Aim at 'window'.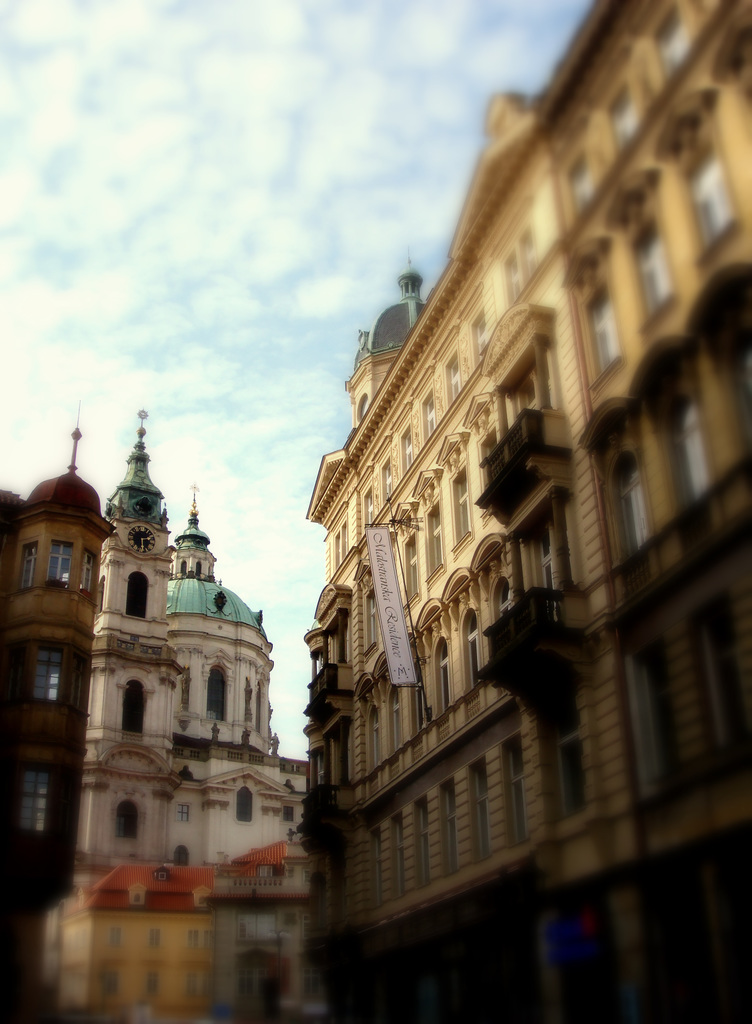
Aimed at {"left": 120, "top": 679, "right": 139, "bottom": 748}.
